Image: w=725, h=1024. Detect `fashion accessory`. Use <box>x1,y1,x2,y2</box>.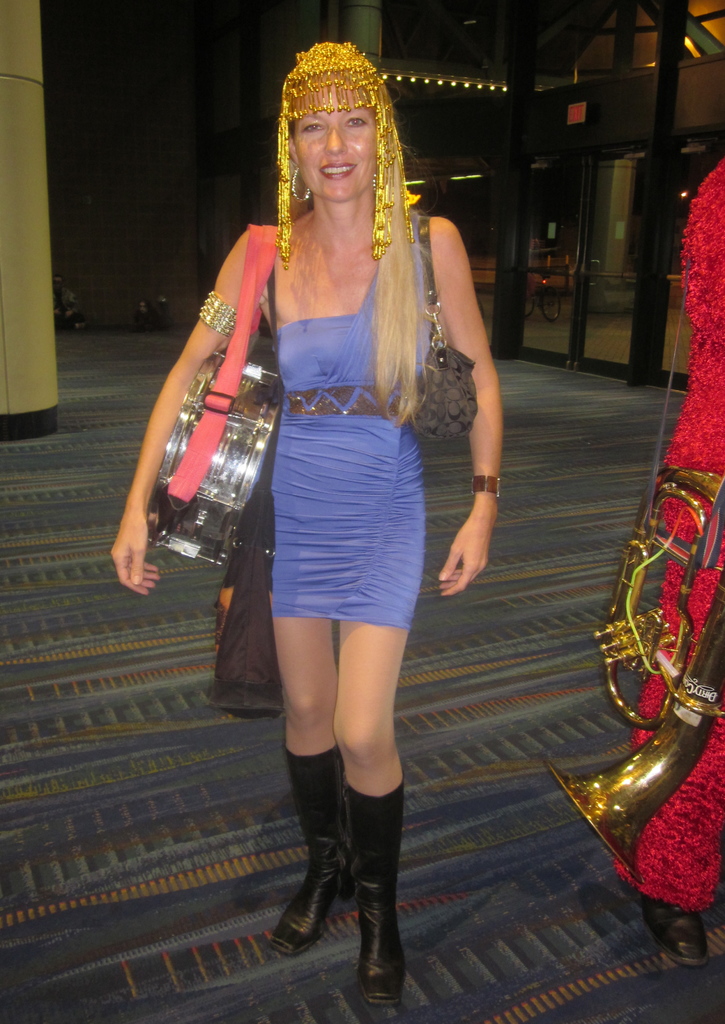
<box>263,750,351,960</box>.
